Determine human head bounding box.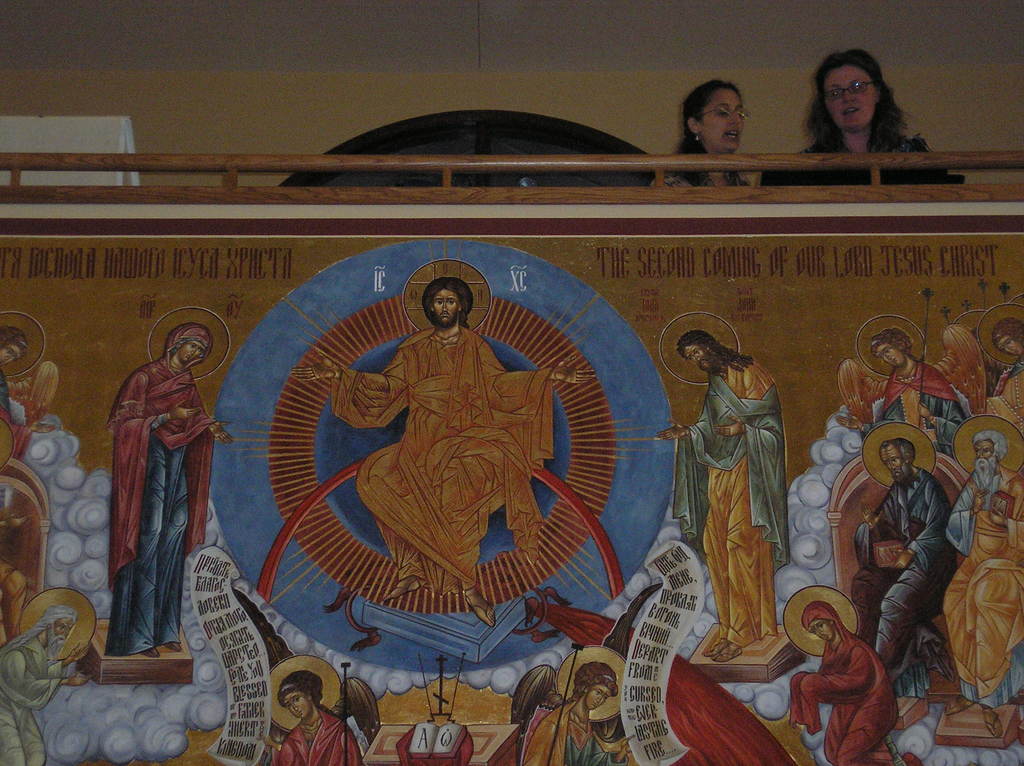
Determined: <box>40,603,82,655</box>.
